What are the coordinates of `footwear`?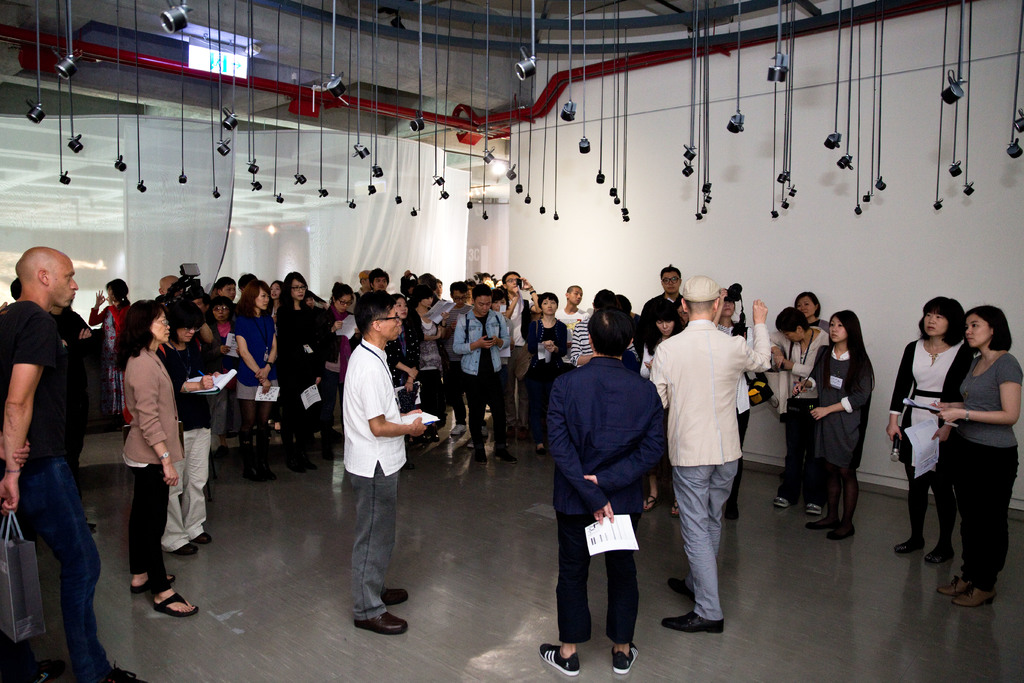
(left=806, top=506, right=822, bottom=515).
